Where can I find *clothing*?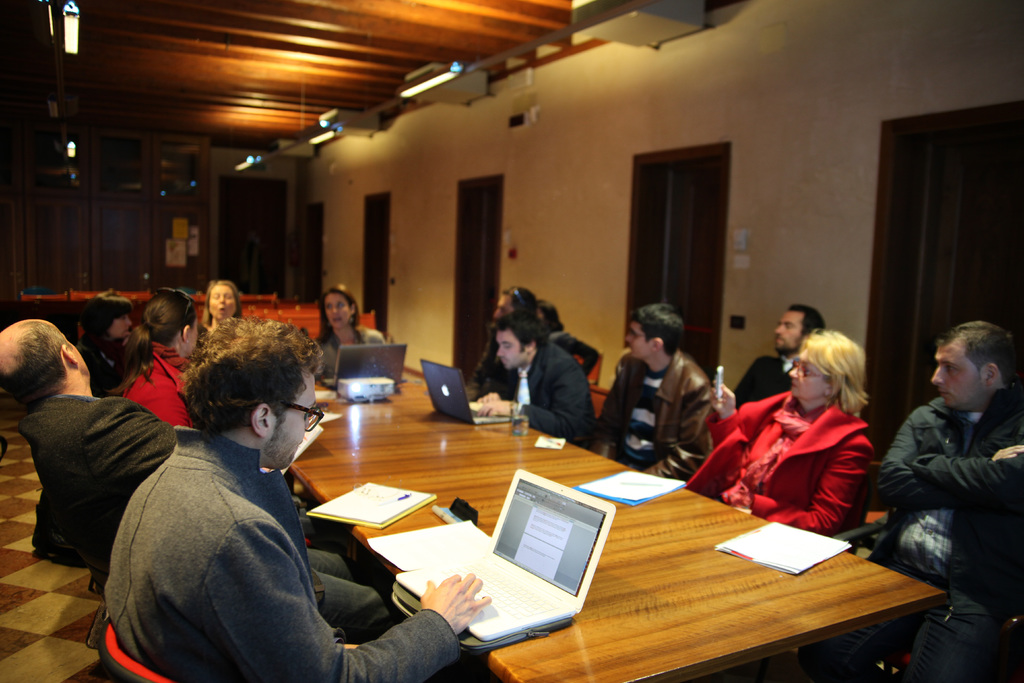
You can find it at {"x1": 123, "y1": 341, "x2": 195, "y2": 424}.
